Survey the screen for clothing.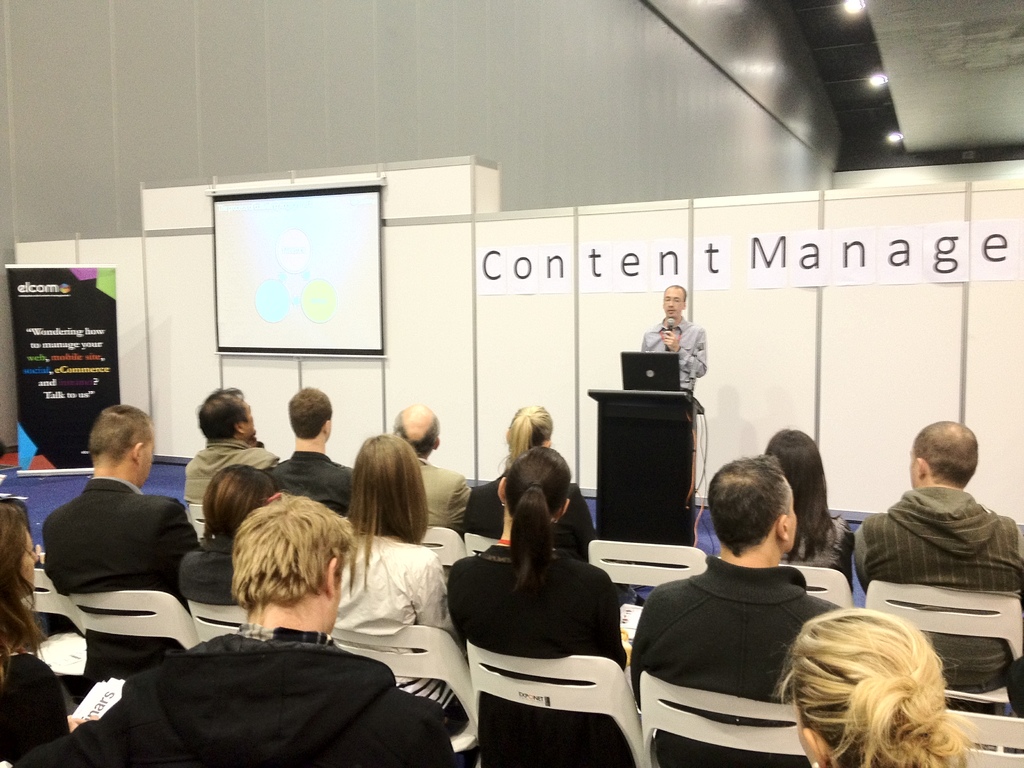
Survey found: [413,455,477,542].
